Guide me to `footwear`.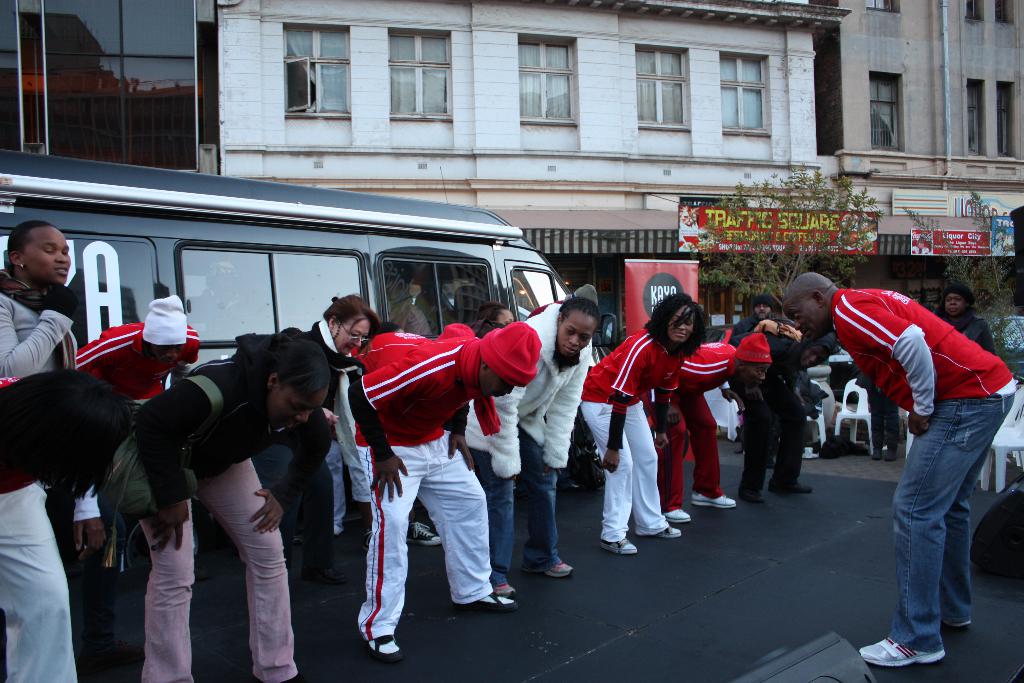
Guidance: [407,523,442,545].
